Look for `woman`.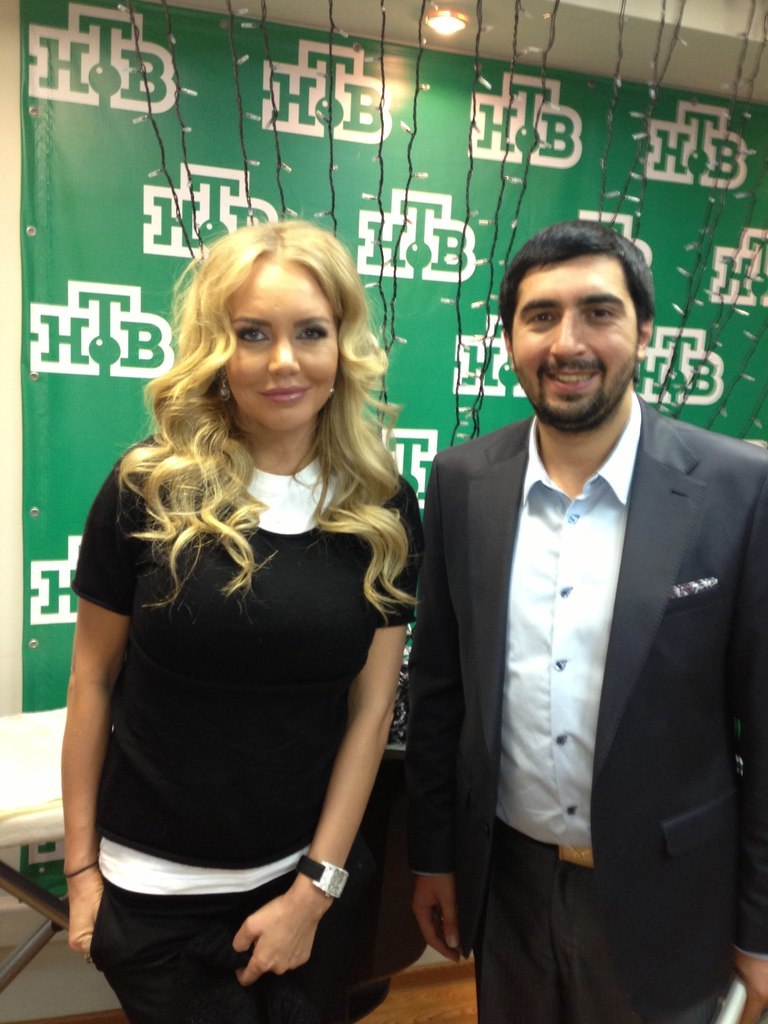
Found: [64,198,459,1009].
